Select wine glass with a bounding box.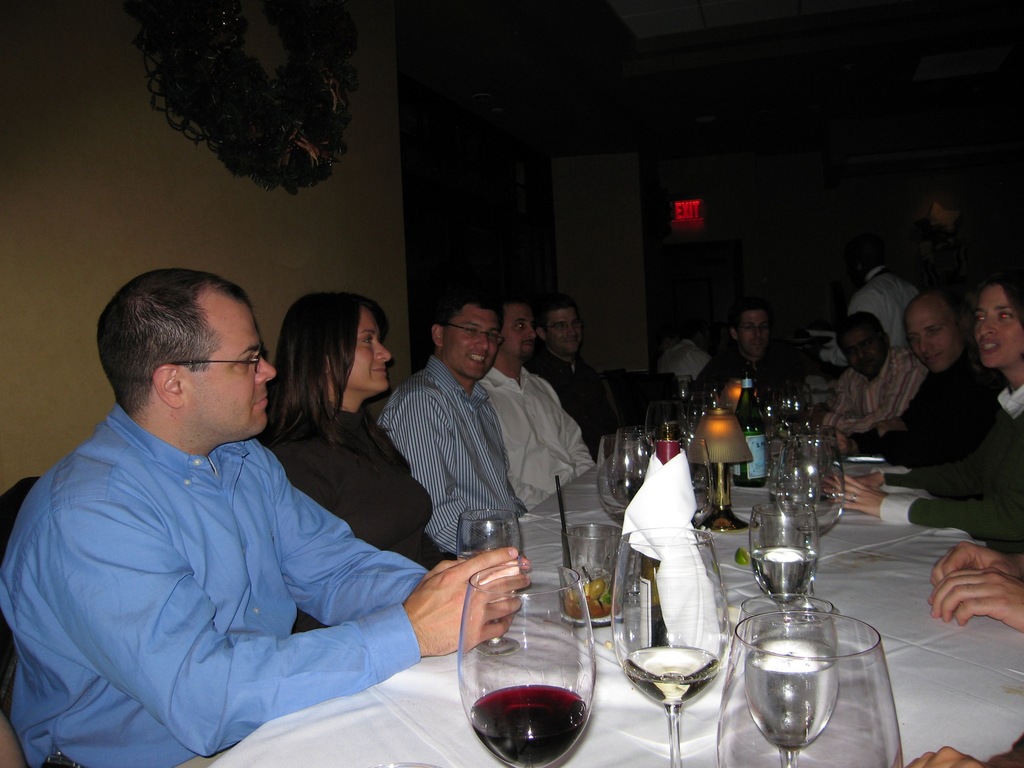
detection(461, 564, 607, 767).
